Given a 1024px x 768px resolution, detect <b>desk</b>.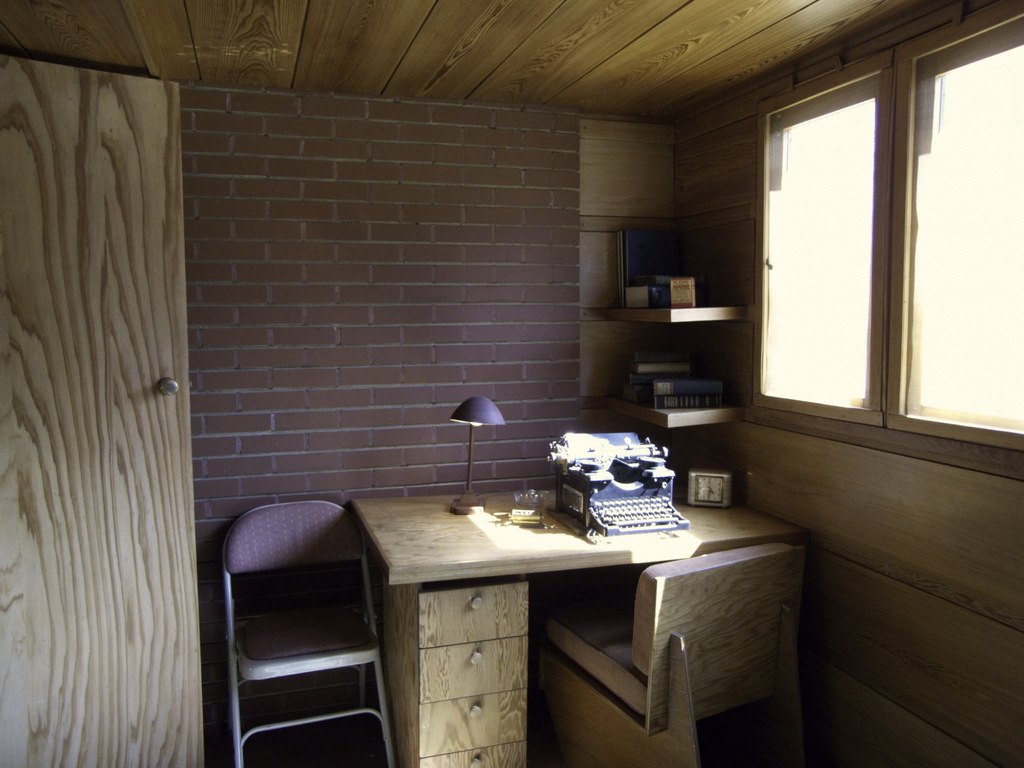
350 475 803 767.
